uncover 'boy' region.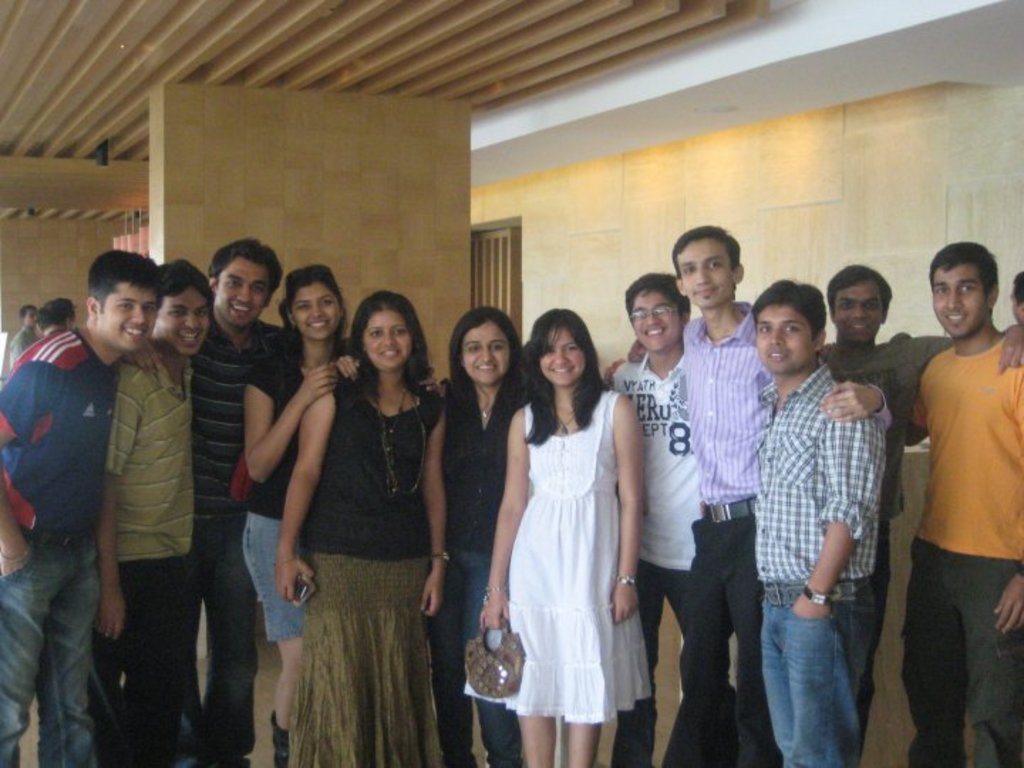
Uncovered: bbox(629, 228, 893, 765).
